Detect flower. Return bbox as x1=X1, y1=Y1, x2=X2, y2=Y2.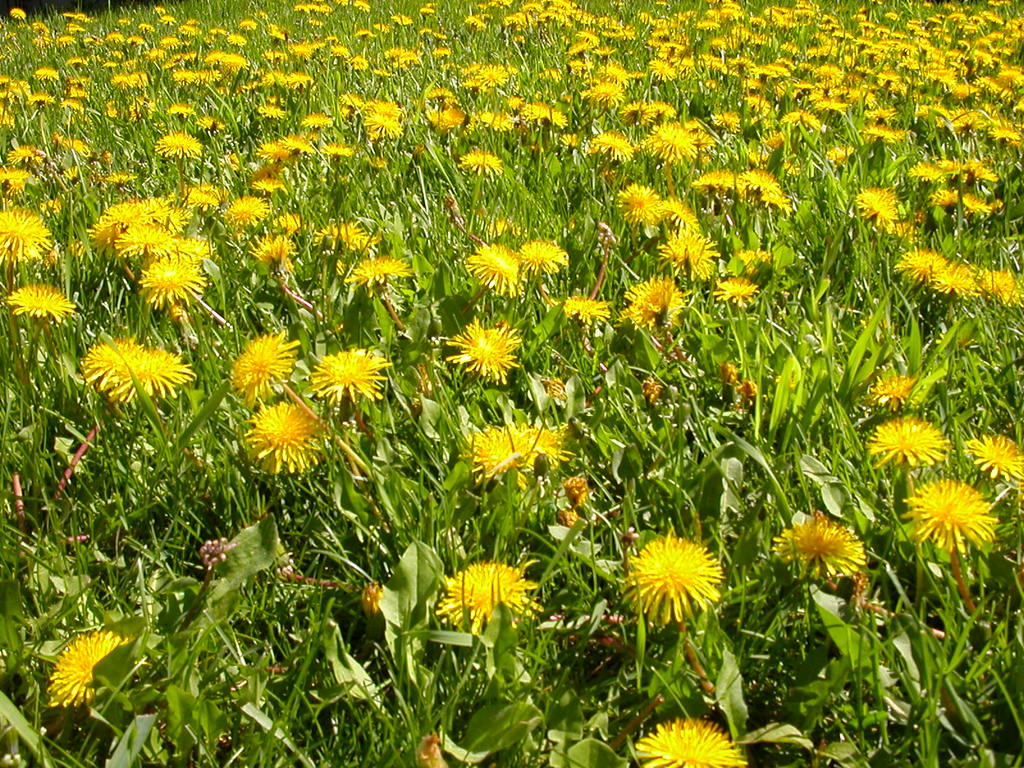
x1=869, y1=373, x2=916, y2=413.
